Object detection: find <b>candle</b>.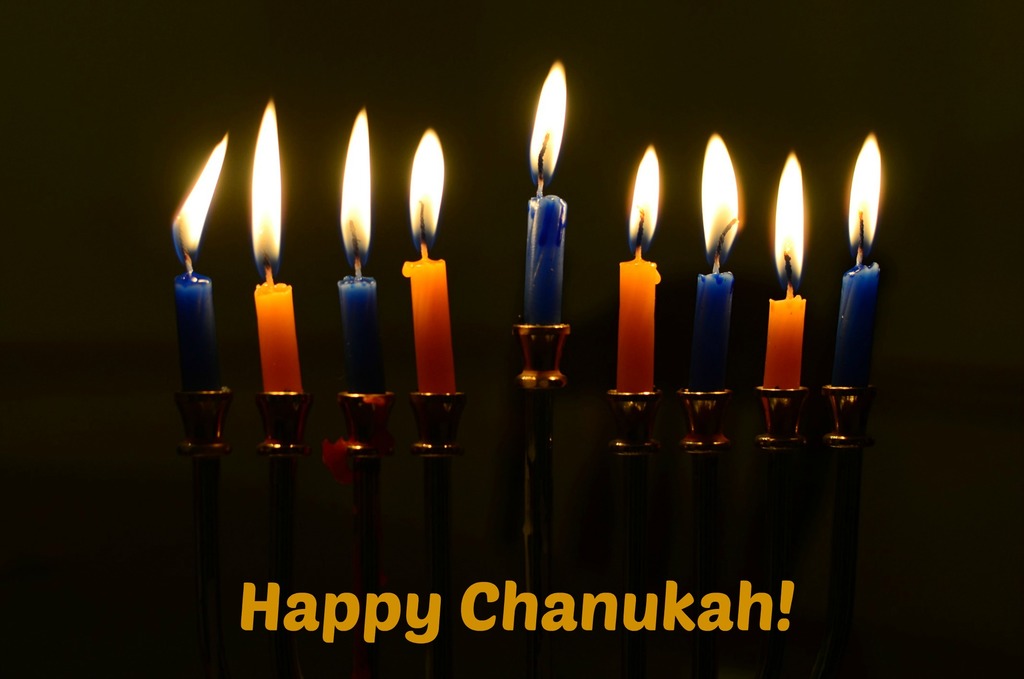
(617, 141, 660, 391).
